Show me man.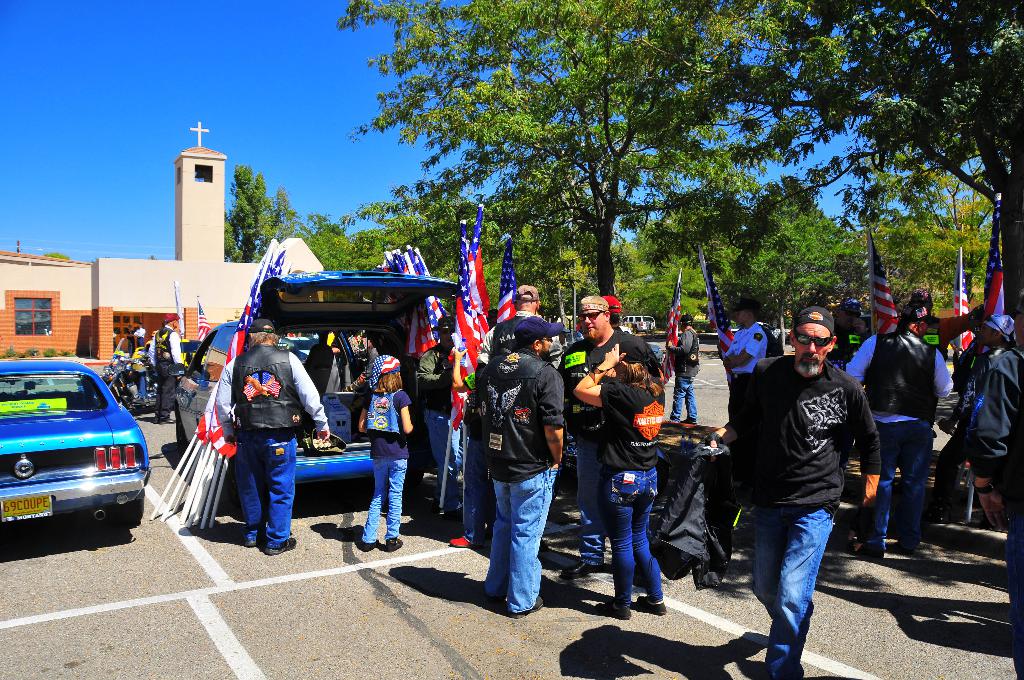
man is here: <region>726, 303, 879, 679</region>.
